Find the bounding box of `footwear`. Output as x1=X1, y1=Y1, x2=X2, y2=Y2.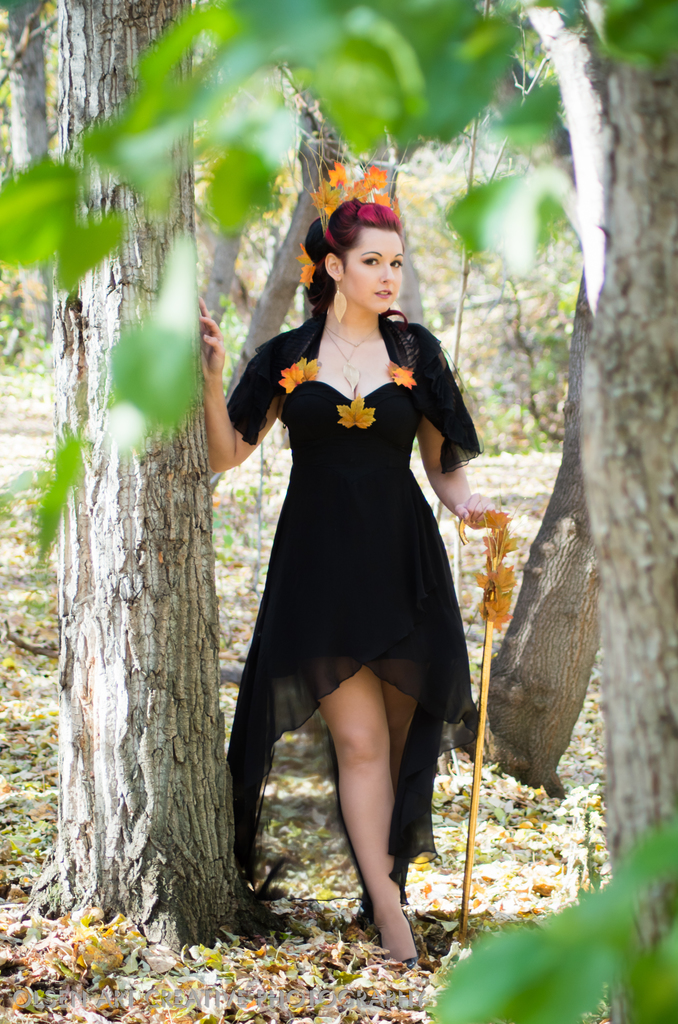
x1=378, y1=912, x2=419, y2=979.
